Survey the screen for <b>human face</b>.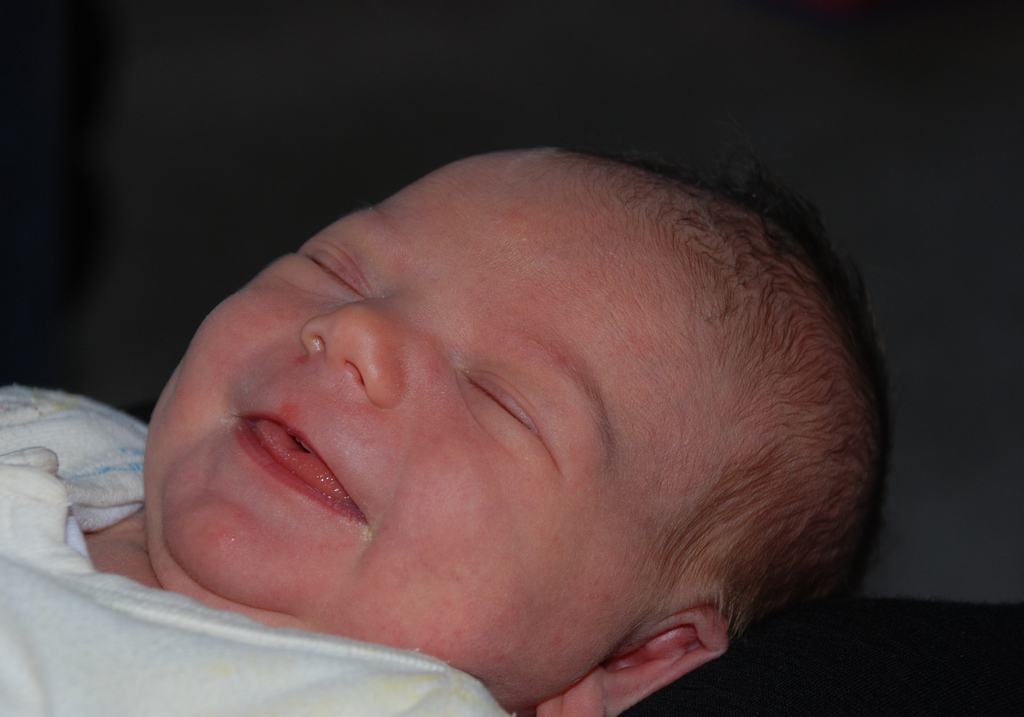
Survey found: box=[145, 155, 722, 700].
